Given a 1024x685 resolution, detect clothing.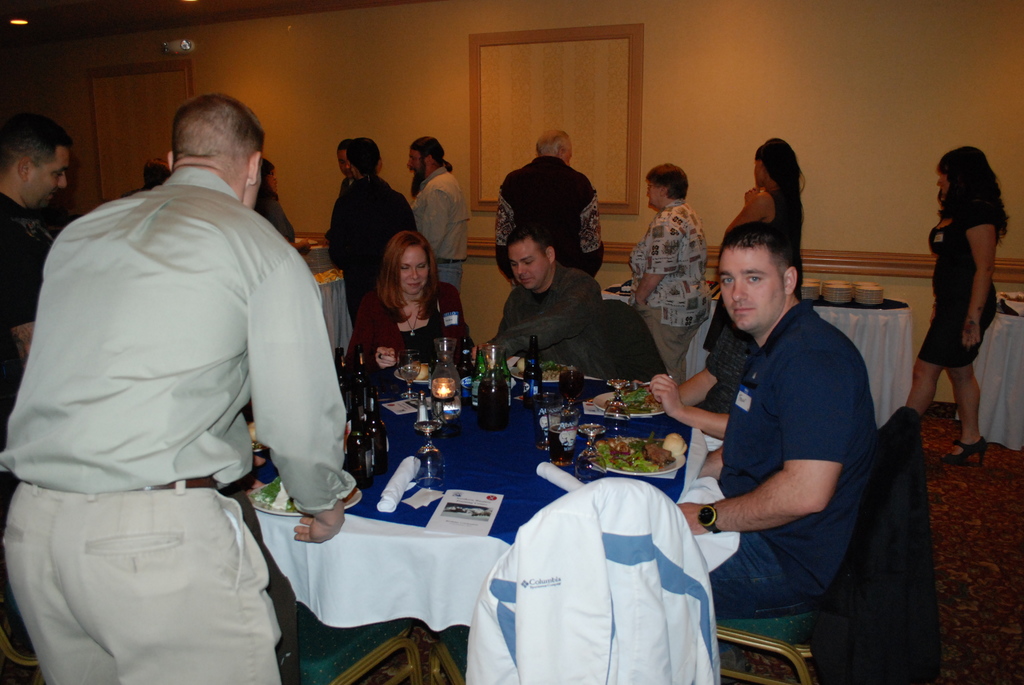
pyautogui.locateOnScreen(712, 297, 881, 617).
